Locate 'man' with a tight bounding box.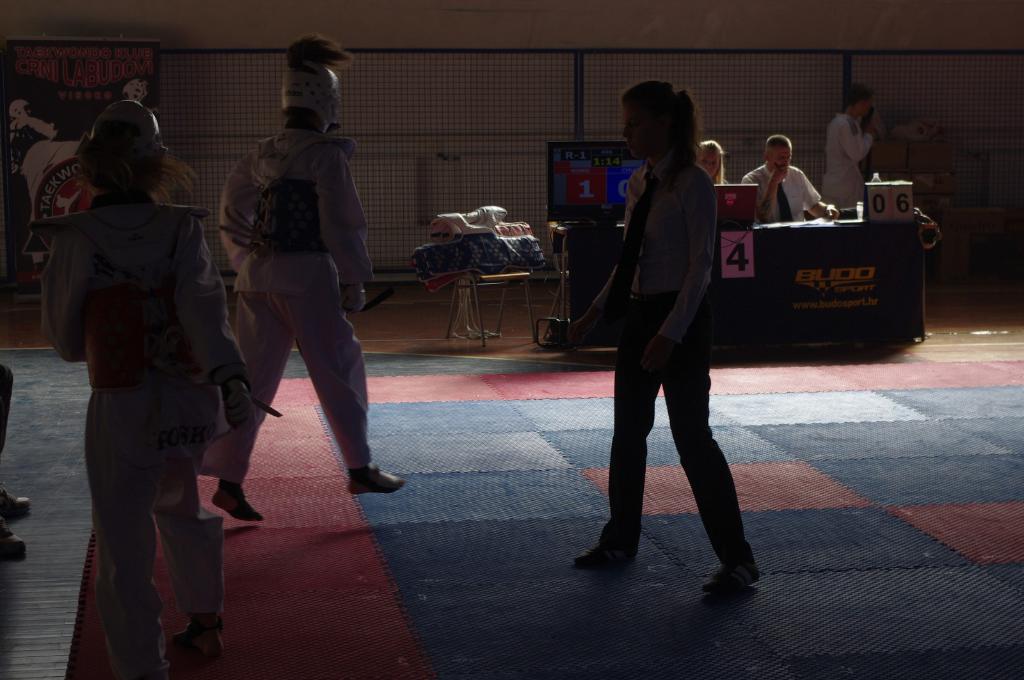
region(740, 137, 837, 222).
